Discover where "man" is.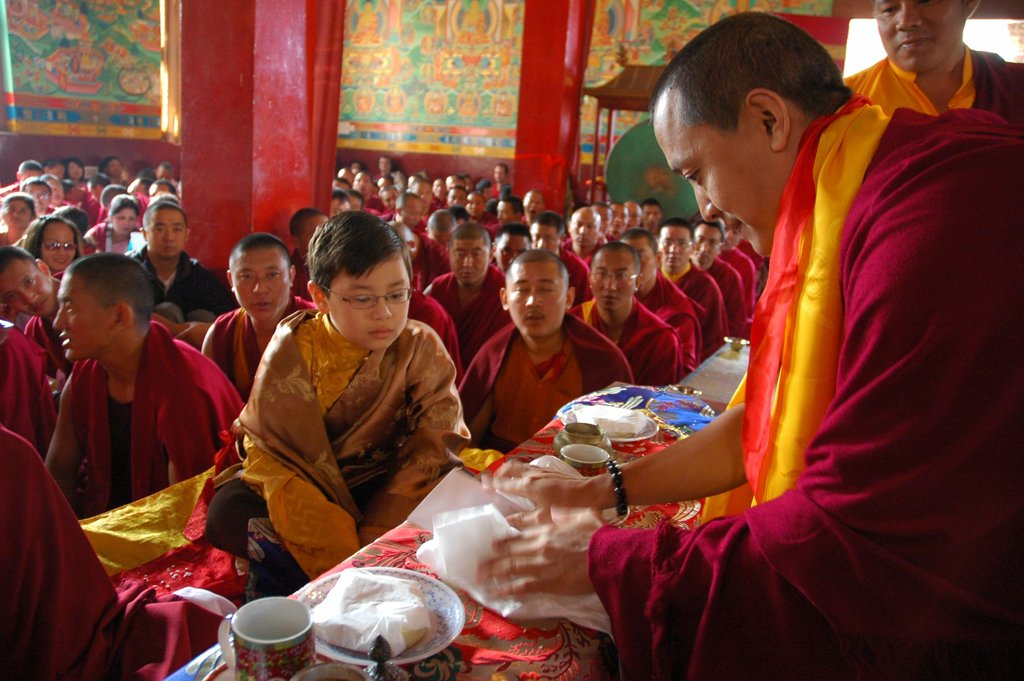
Discovered at 476 9 1023 680.
